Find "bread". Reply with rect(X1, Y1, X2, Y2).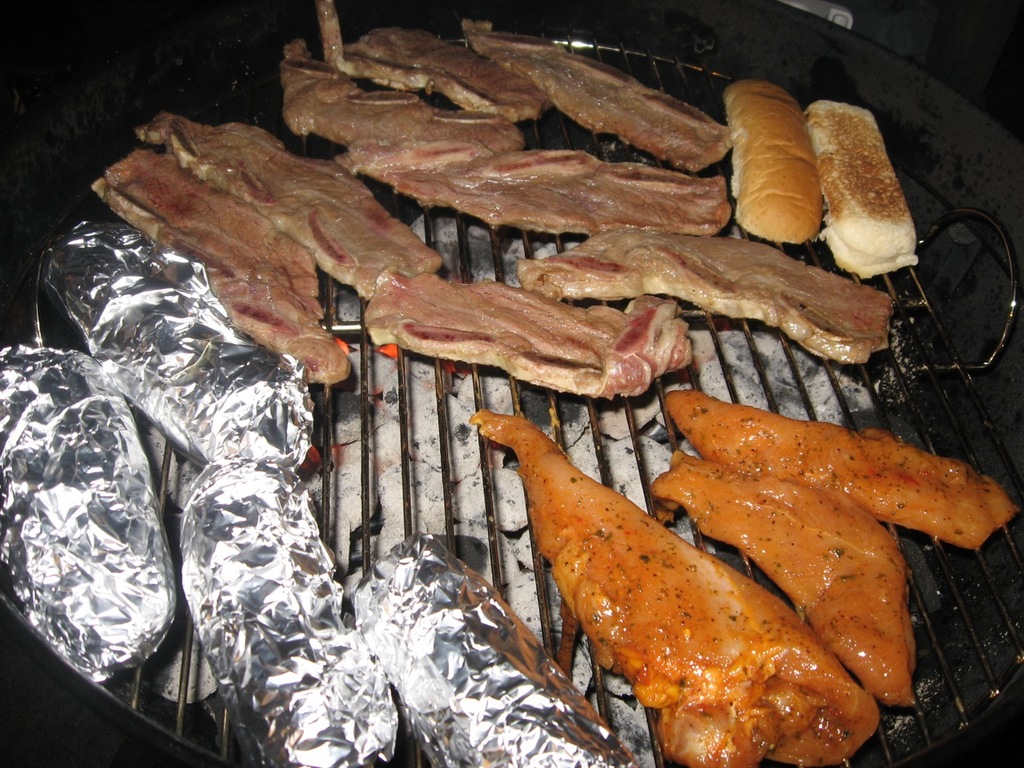
rect(723, 74, 822, 242).
